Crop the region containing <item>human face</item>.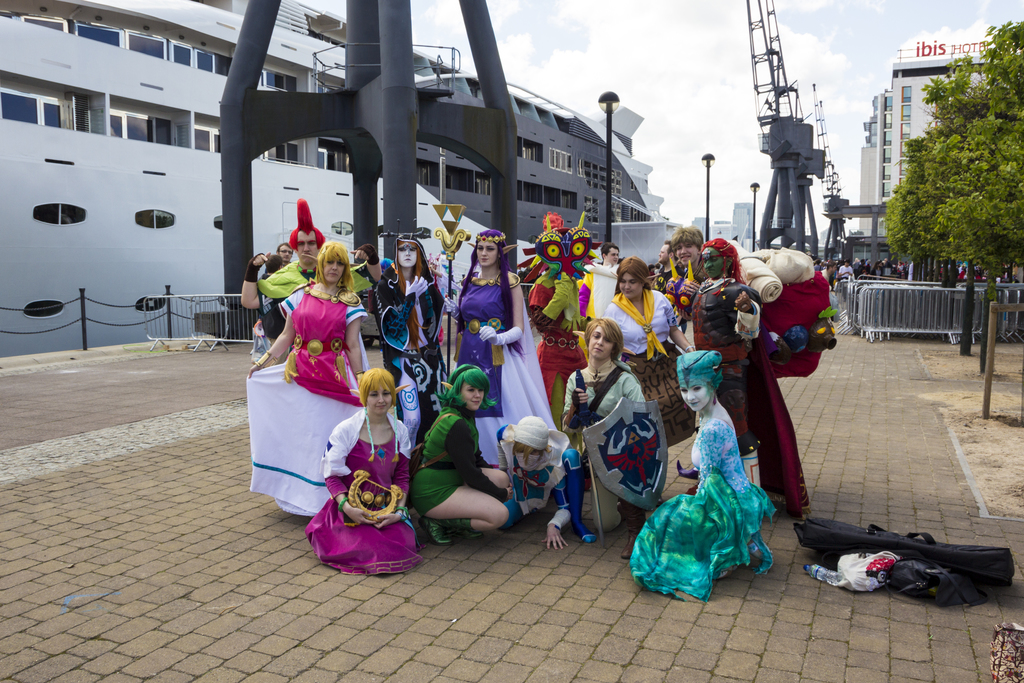
Crop region: left=657, top=247, right=674, bottom=262.
